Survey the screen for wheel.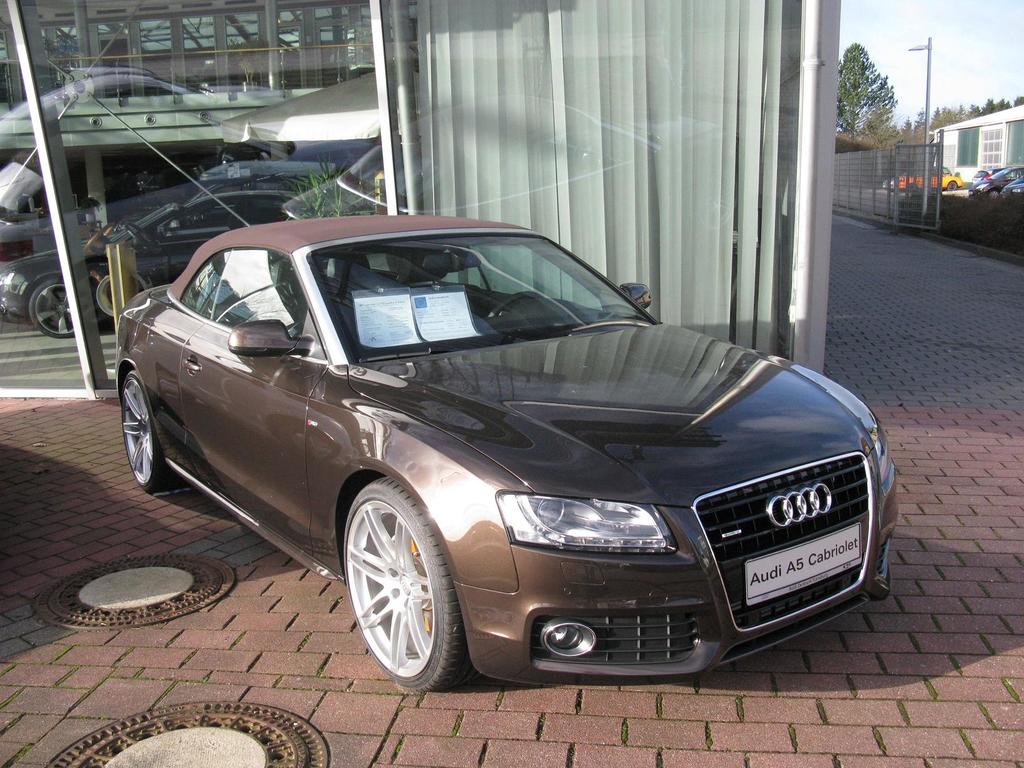
Survey found: BBox(117, 358, 186, 491).
